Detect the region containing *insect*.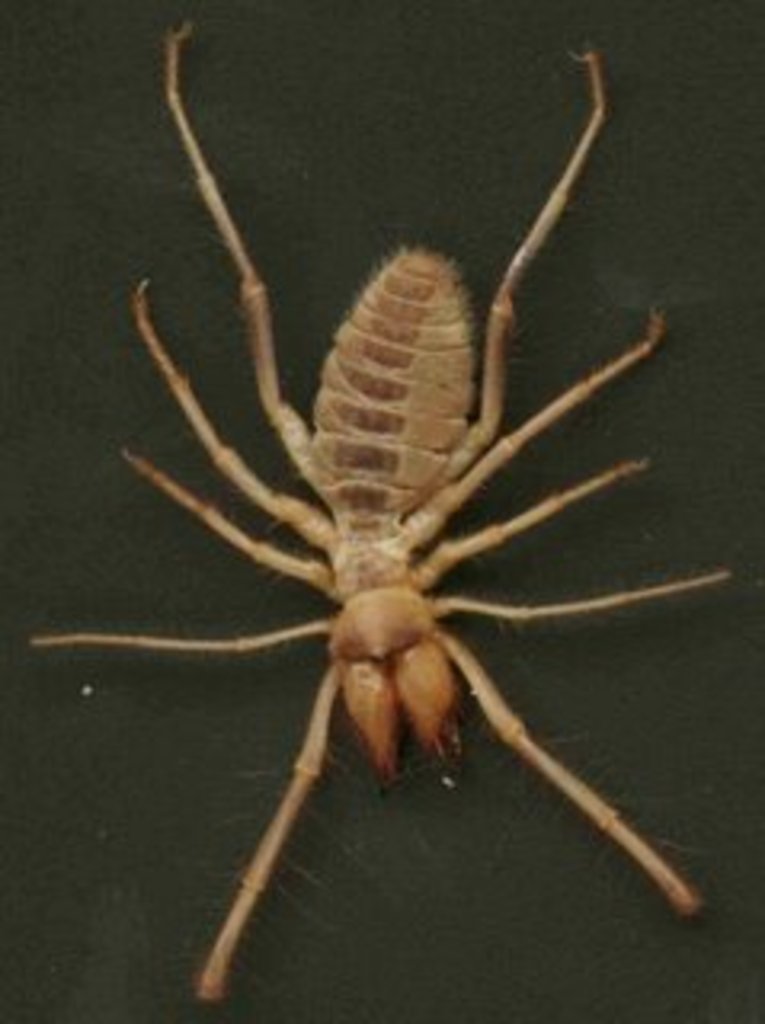
29:16:736:1008.
